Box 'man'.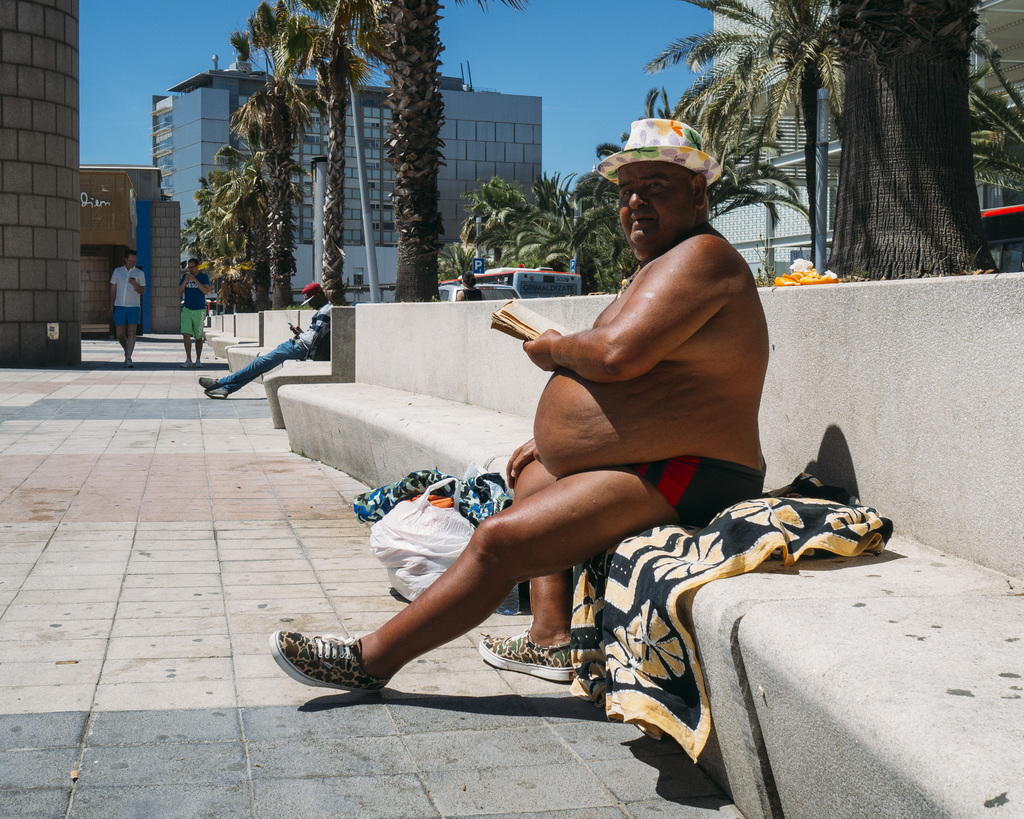
(x1=267, y1=116, x2=769, y2=696).
